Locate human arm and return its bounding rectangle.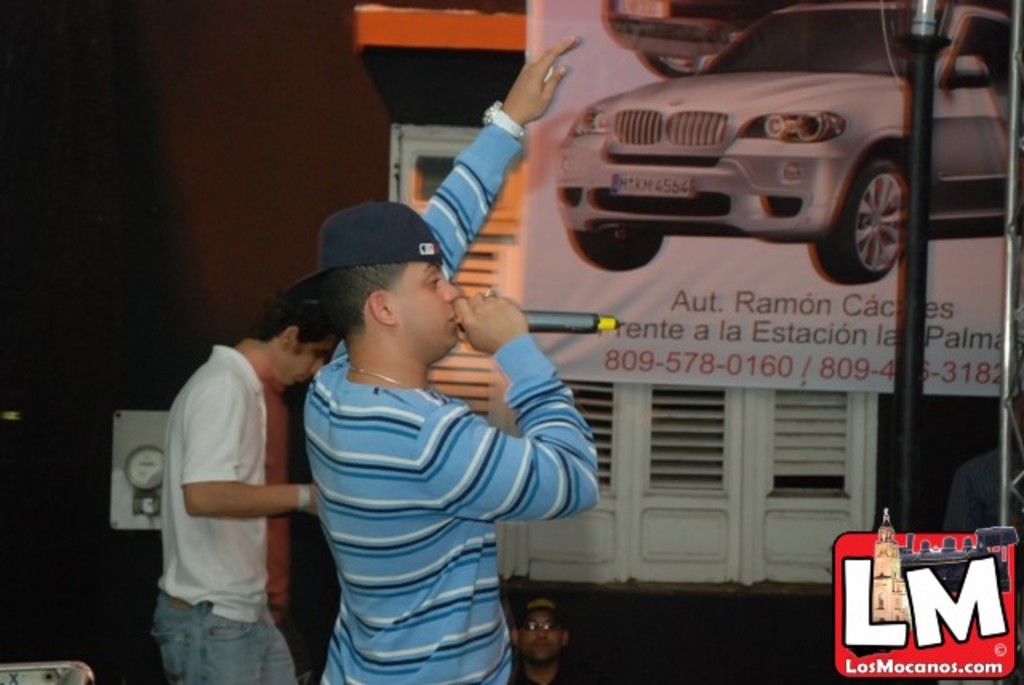
[left=422, top=288, right=608, bottom=522].
